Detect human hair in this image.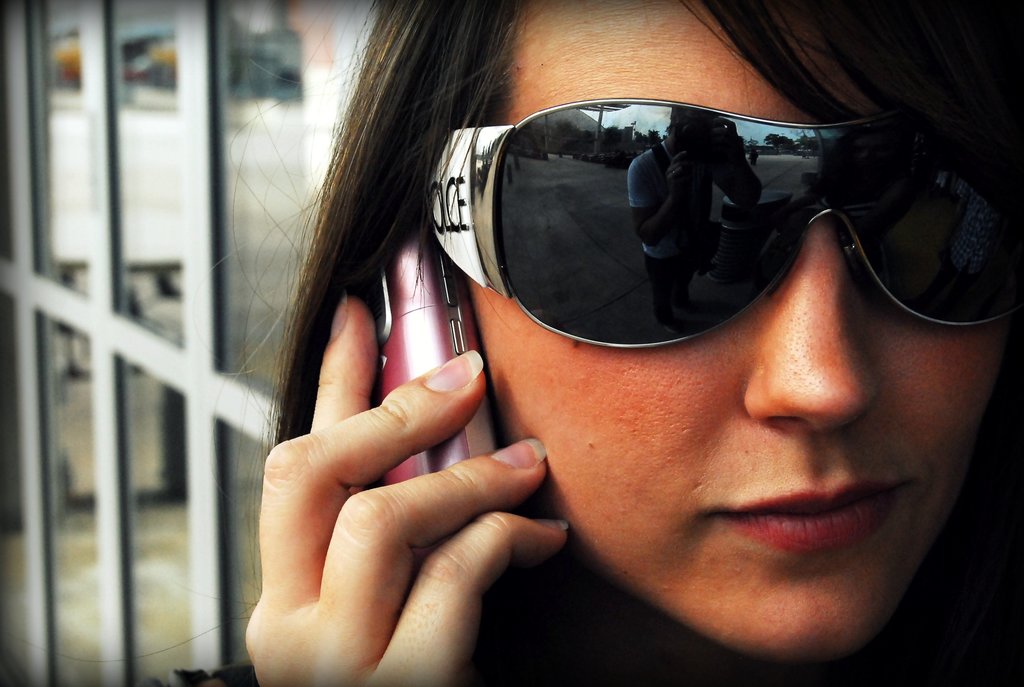
Detection: x1=226, y1=20, x2=1023, y2=665.
